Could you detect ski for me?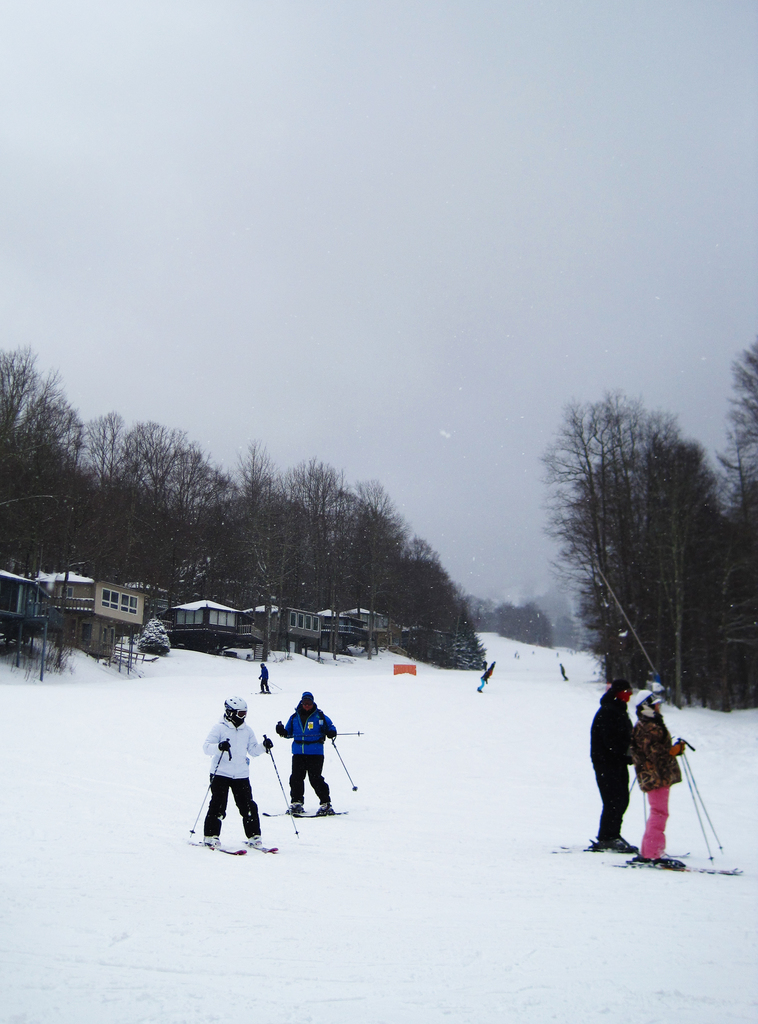
Detection result: {"left": 624, "top": 856, "right": 739, "bottom": 877}.
